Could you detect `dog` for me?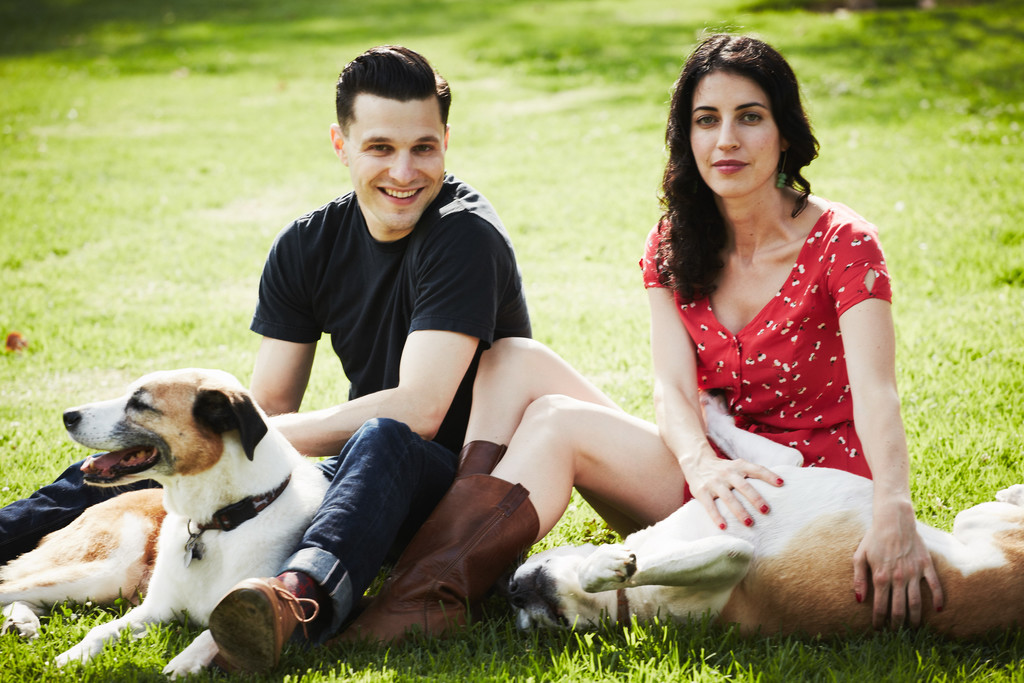
Detection result: (0, 365, 359, 677).
